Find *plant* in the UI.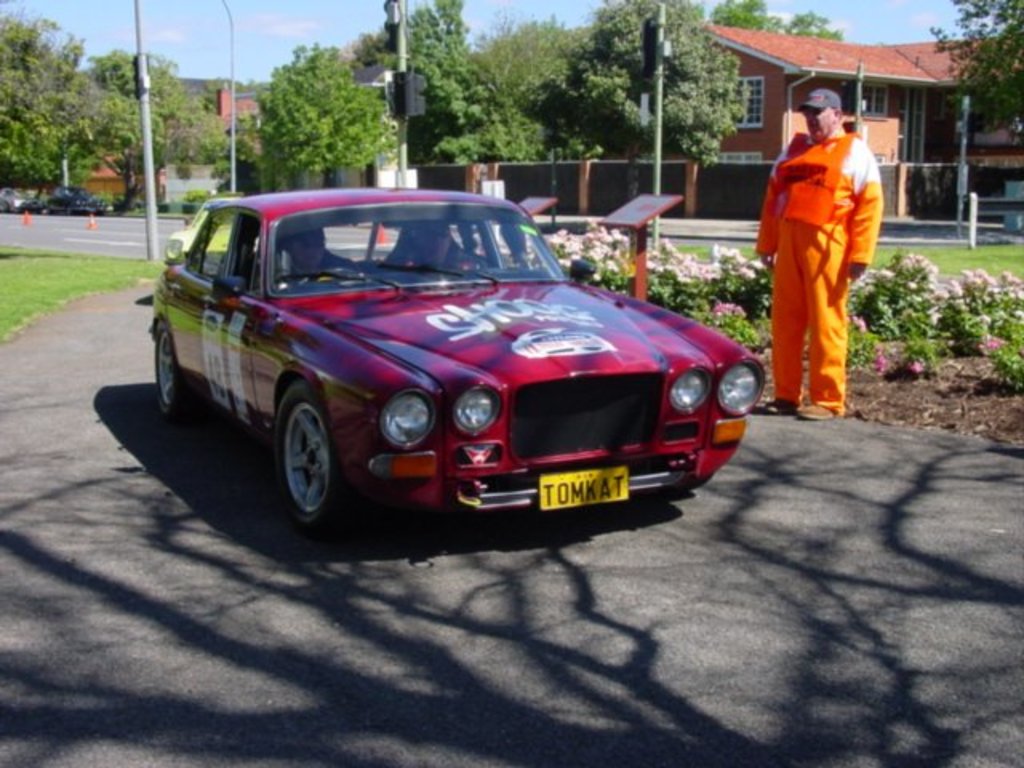
UI element at (957,229,1018,245).
